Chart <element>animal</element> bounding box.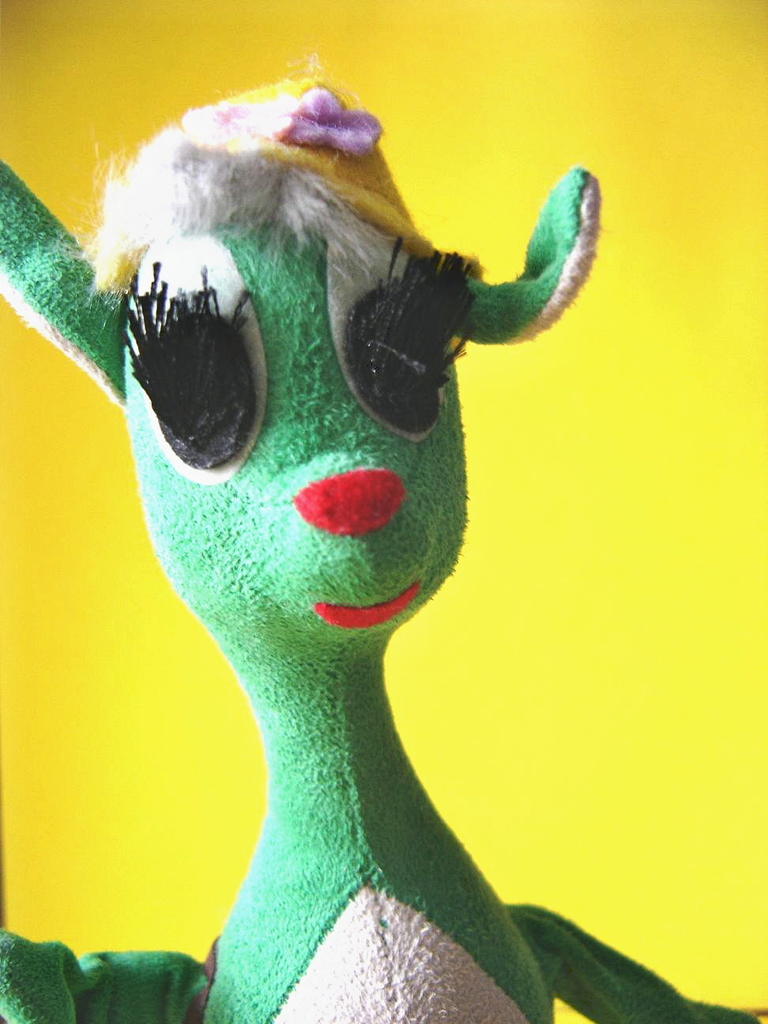
Charted: (0,51,765,1023).
